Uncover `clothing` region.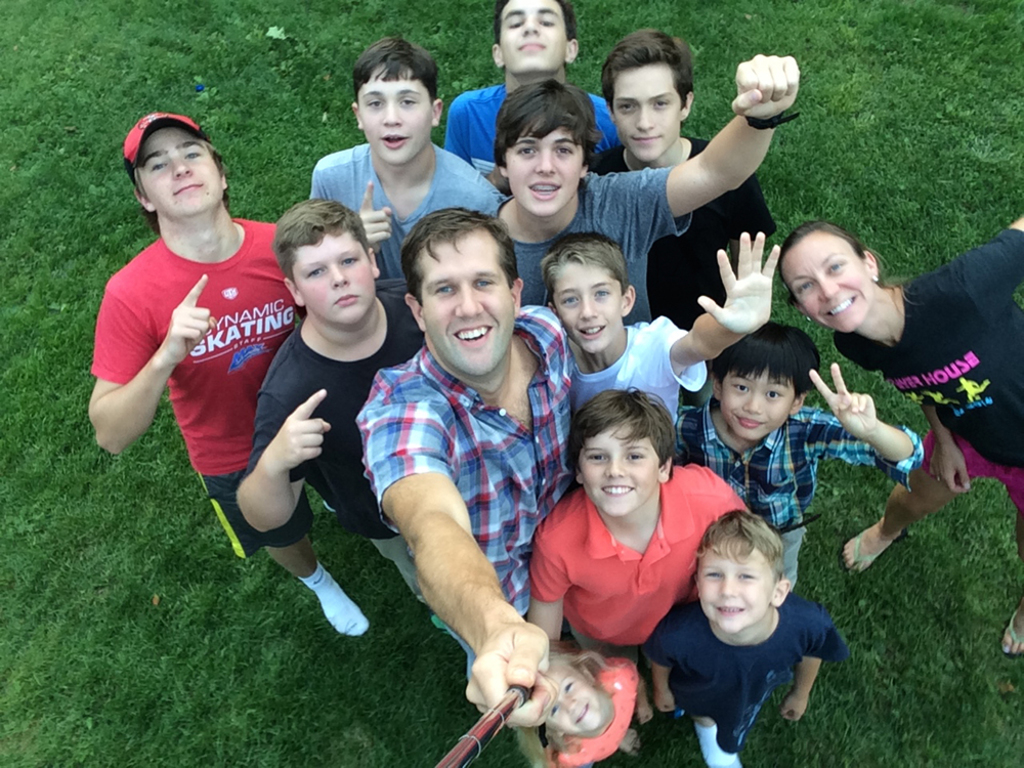
Uncovered: (left=87, top=210, right=312, bottom=559).
